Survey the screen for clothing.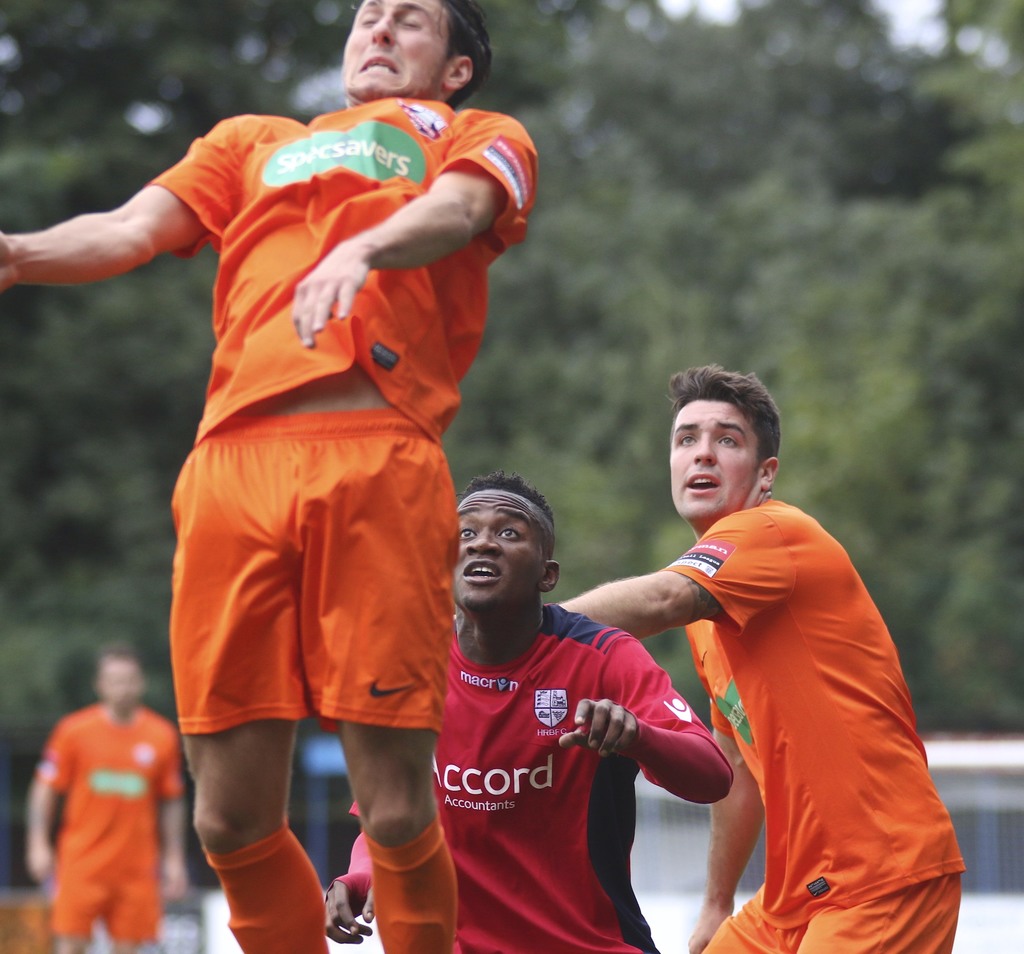
Survey found: <region>657, 494, 971, 953</region>.
